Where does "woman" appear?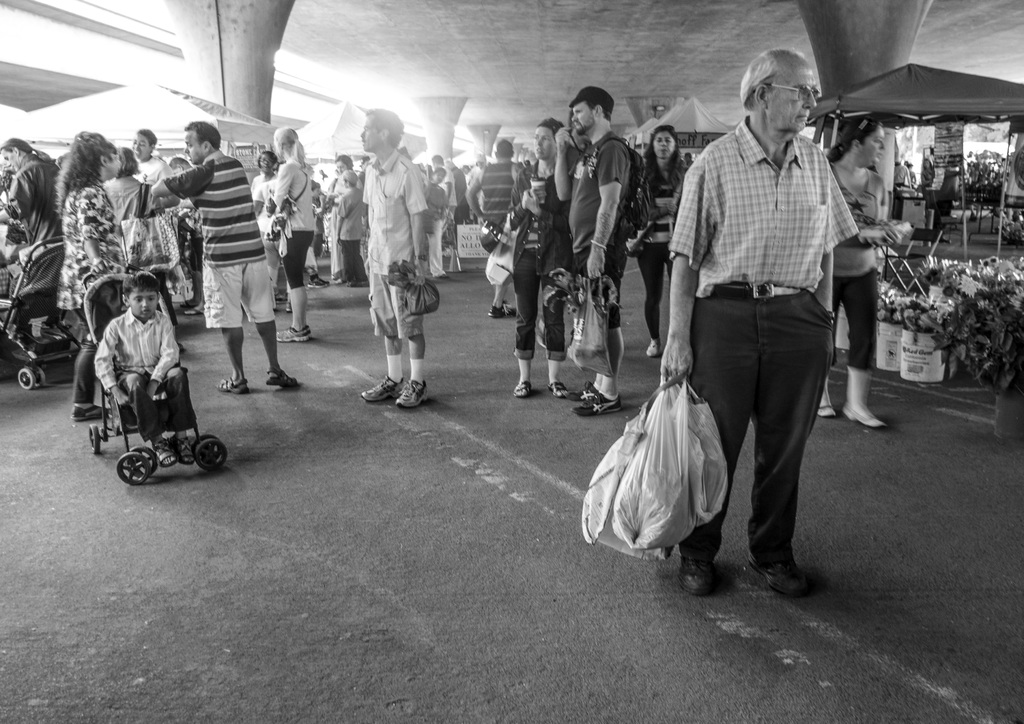
Appears at 55, 130, 134, 423.
